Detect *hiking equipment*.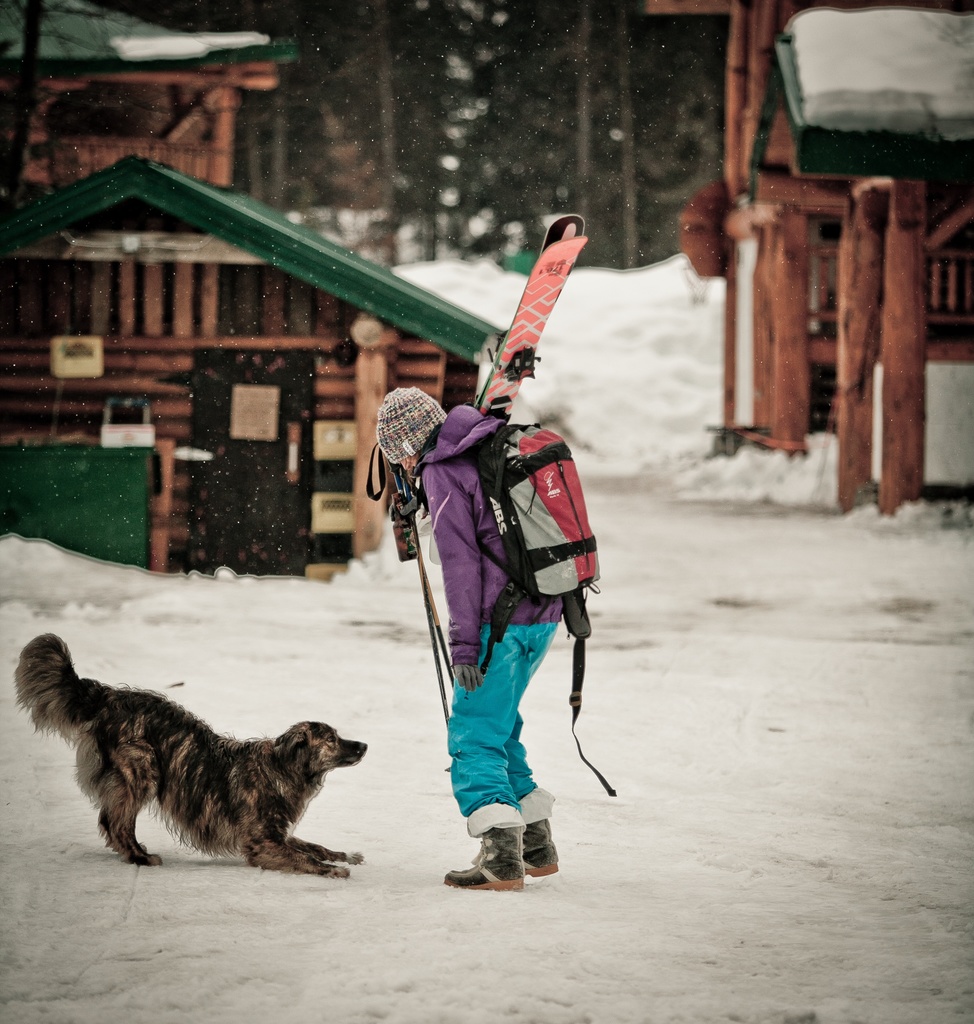
Detected at 403 422 622 798.
